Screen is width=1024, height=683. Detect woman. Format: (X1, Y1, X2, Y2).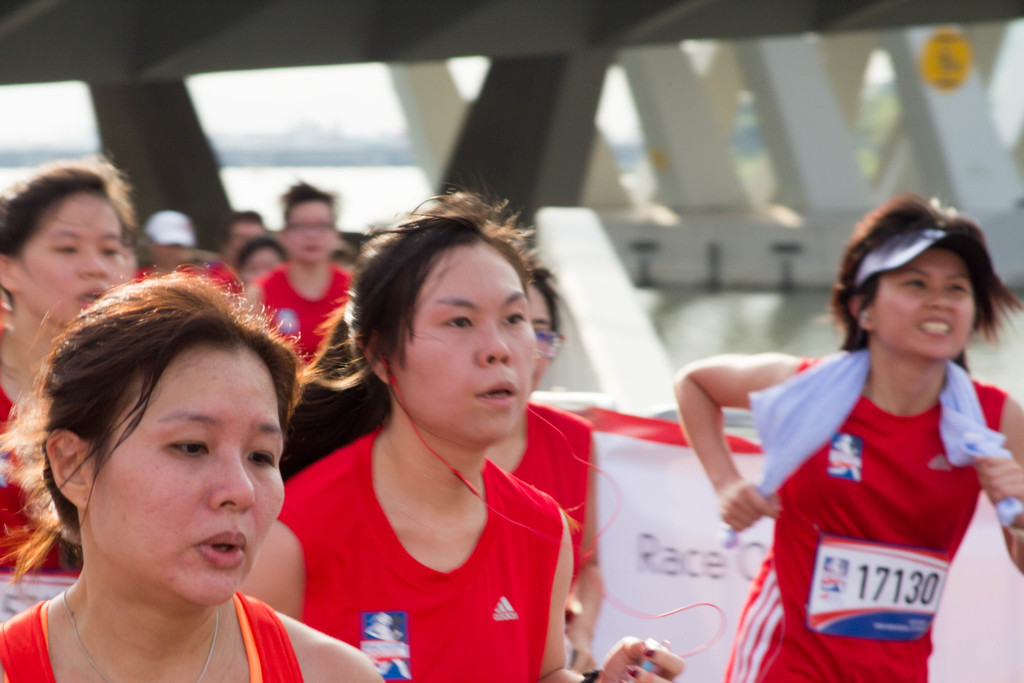
(0, 268, 381, 682).
